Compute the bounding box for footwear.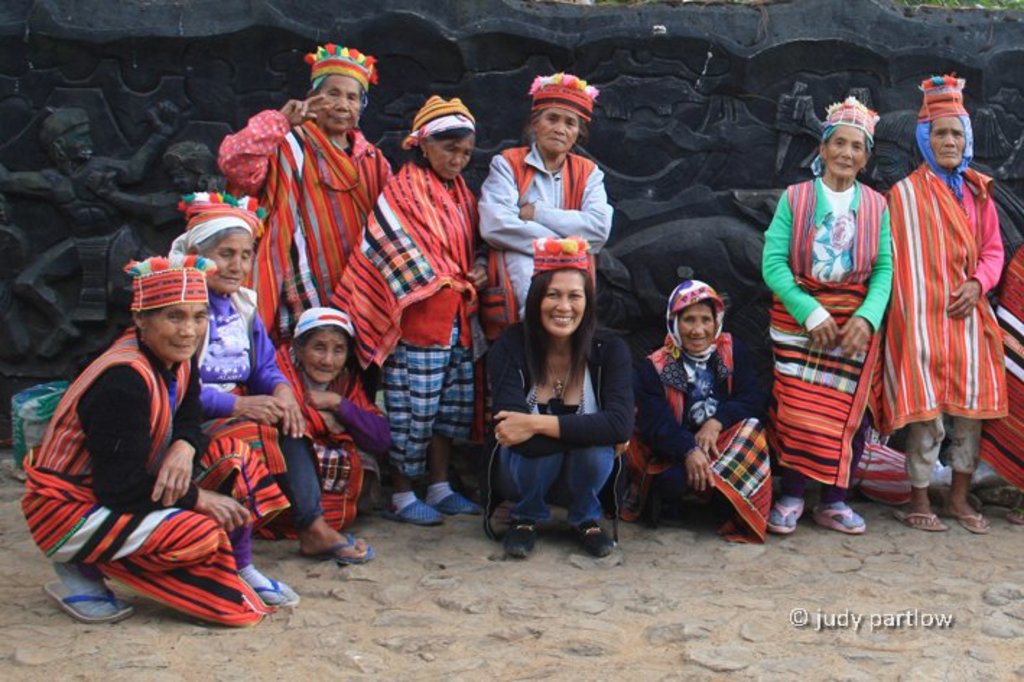
region(244, 568, 296, 605).
